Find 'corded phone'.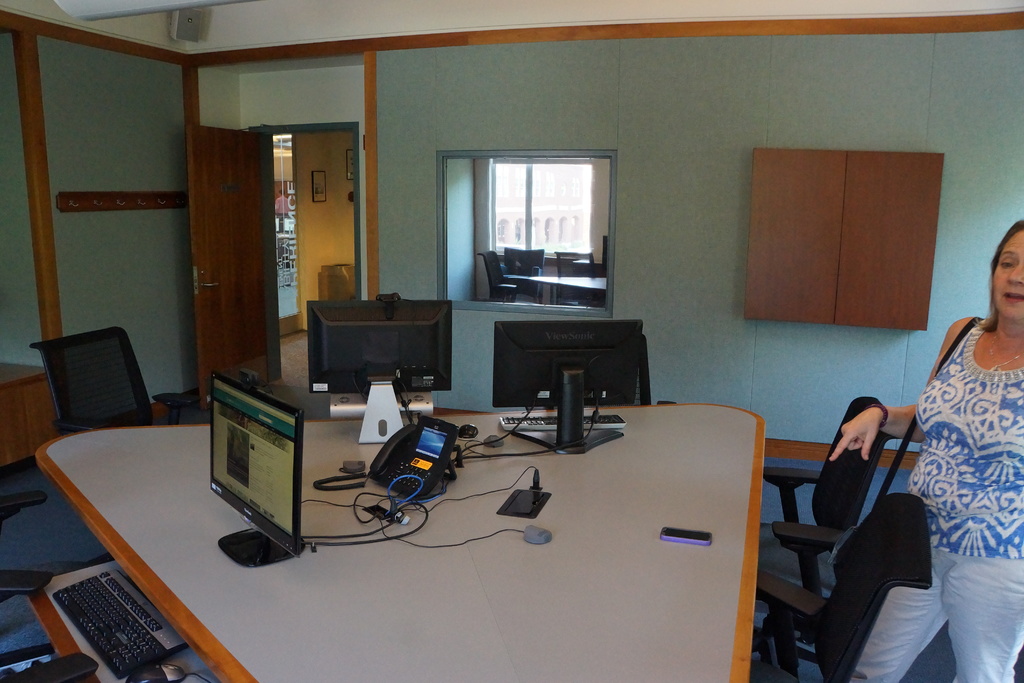
(left=314, top=415, right=465, bottom=500).
